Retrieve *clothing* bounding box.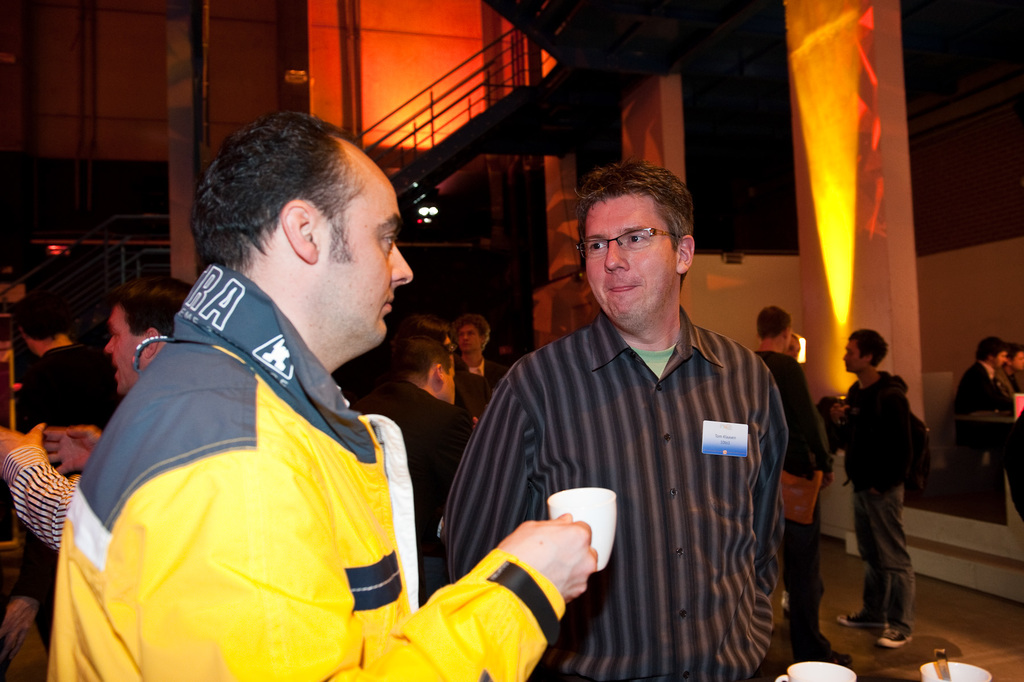
Bounding box: (448,304,790,681).
